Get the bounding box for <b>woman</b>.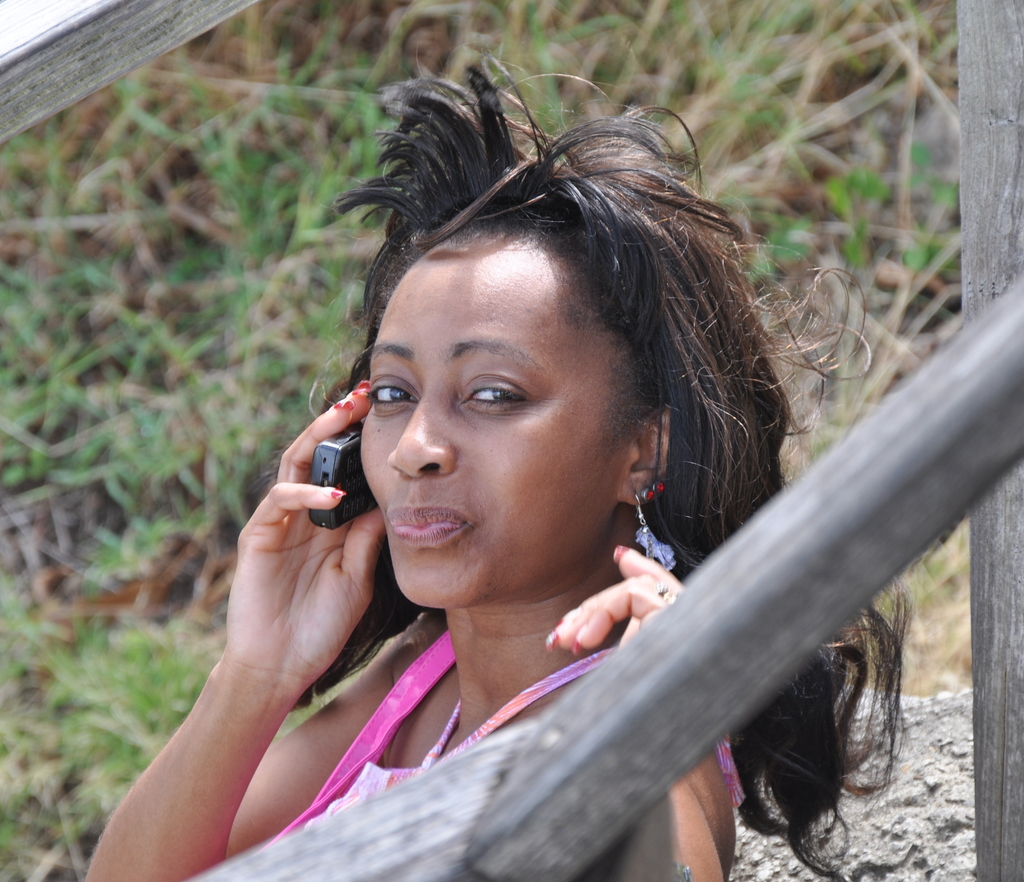
[left=127, top=64, right=879, bottom=881].
